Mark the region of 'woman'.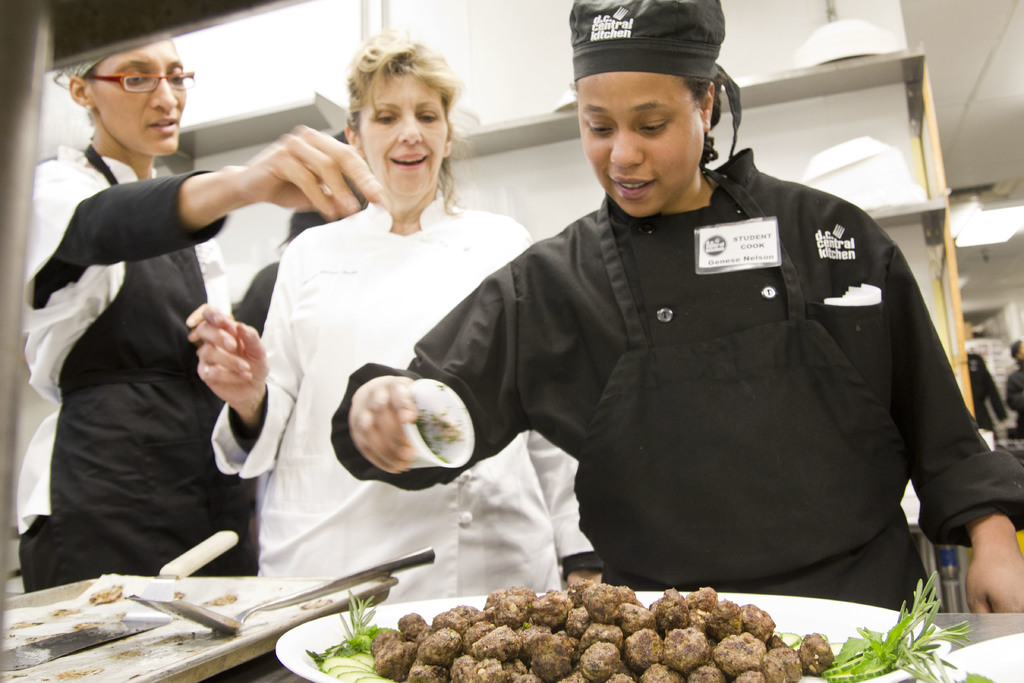
Region: [8, 37, 394, 600].
